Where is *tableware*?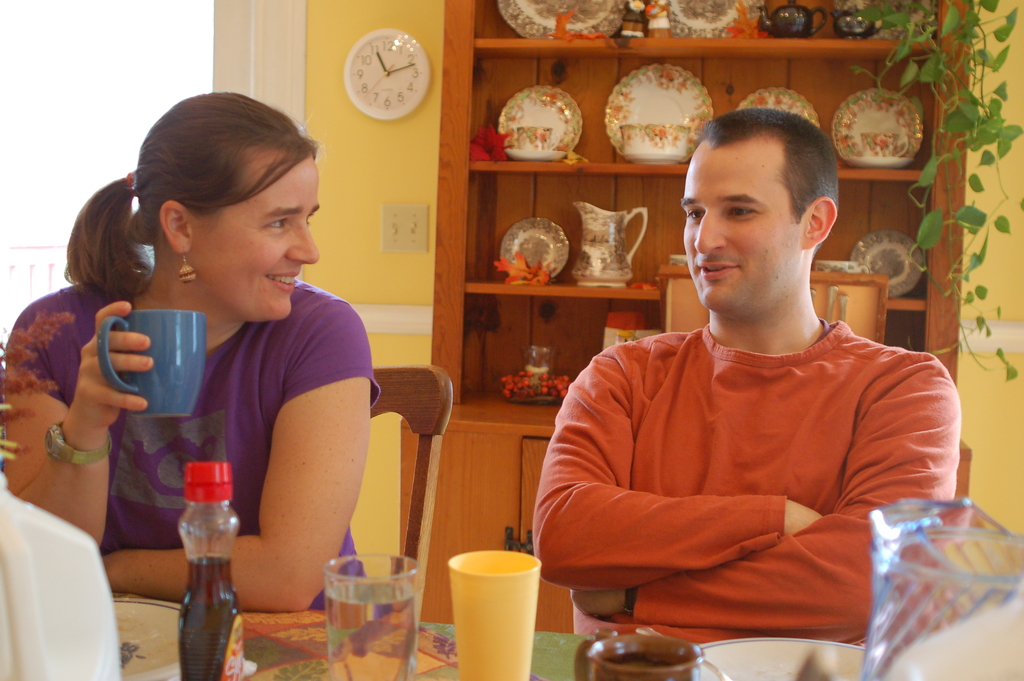
(left=111, top=595, right=182, bottom=680).
